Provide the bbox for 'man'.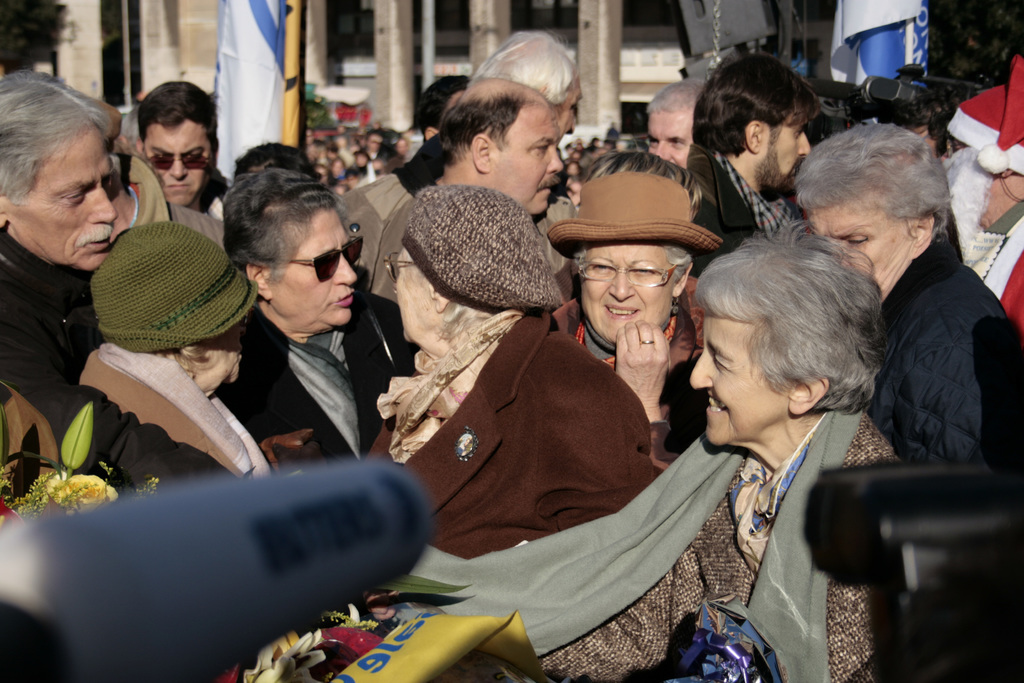
box(682, 43, 822, 277).
